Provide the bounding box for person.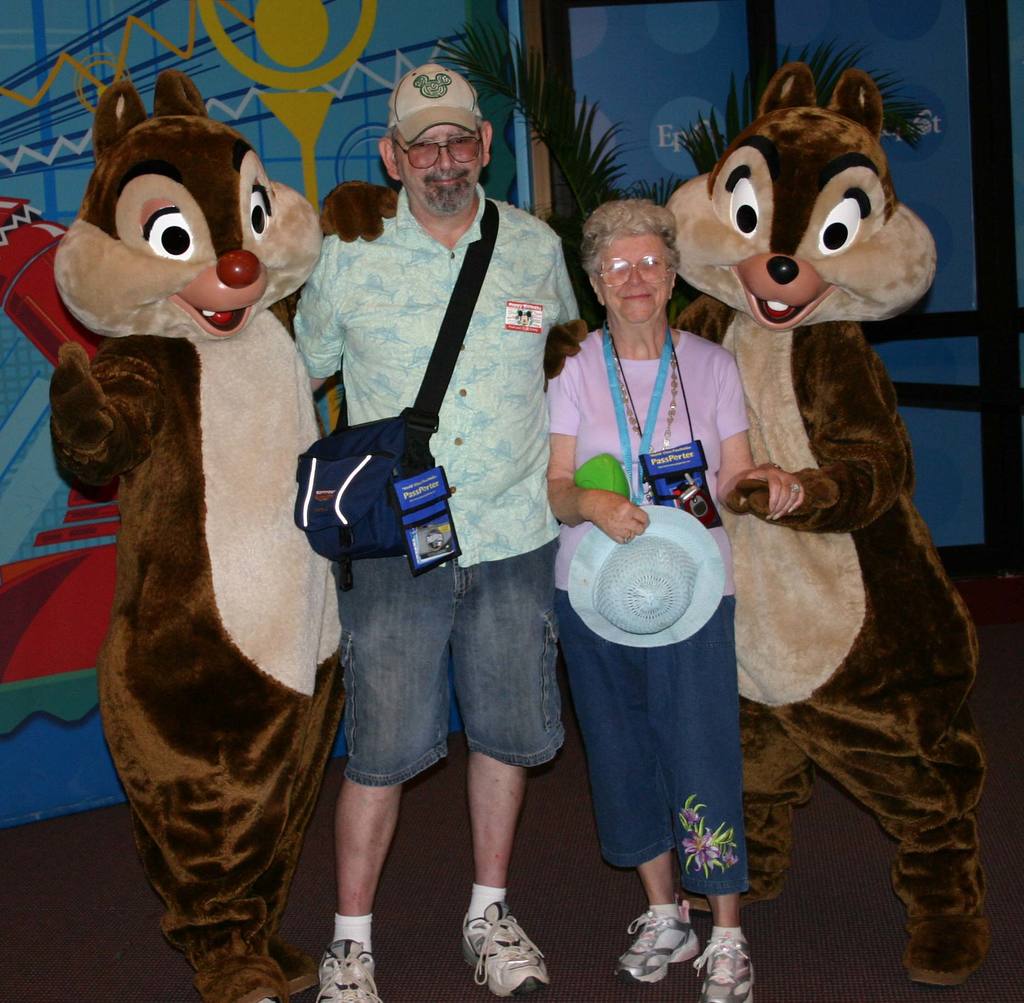
290,53,581,1002.
